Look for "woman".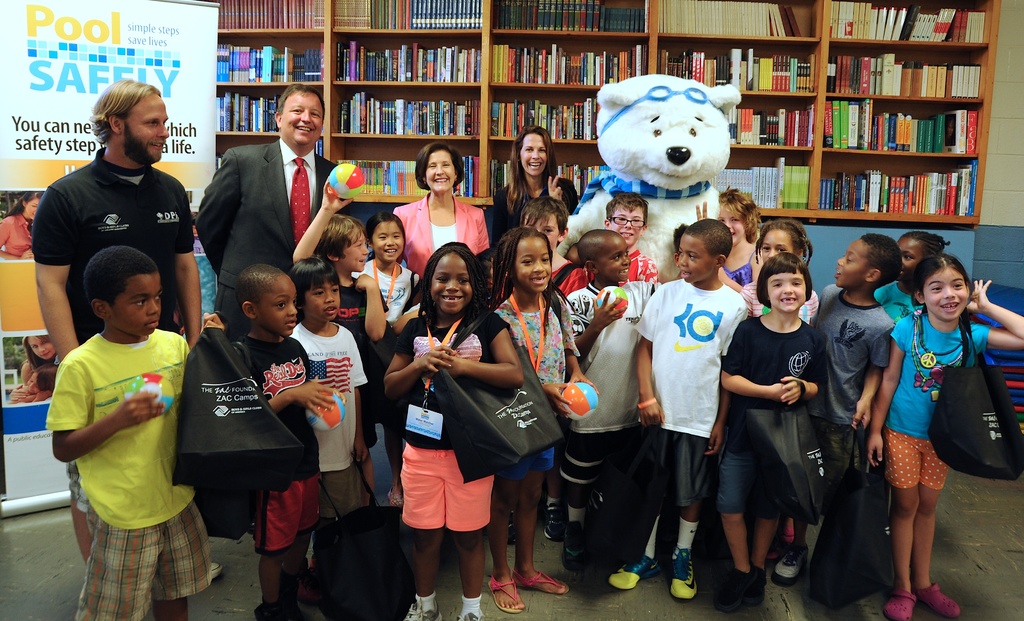
Found: x1=0 y1=192 x2=33 y2=264.
